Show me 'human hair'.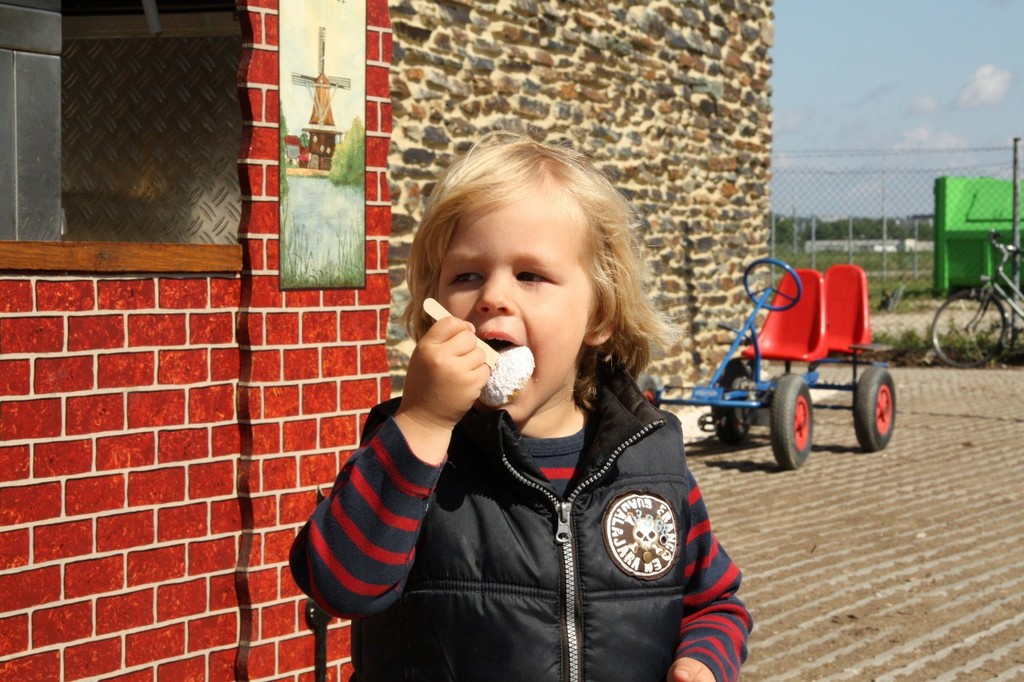
'human hair' is here: box=[414, 142, 643, 435].
